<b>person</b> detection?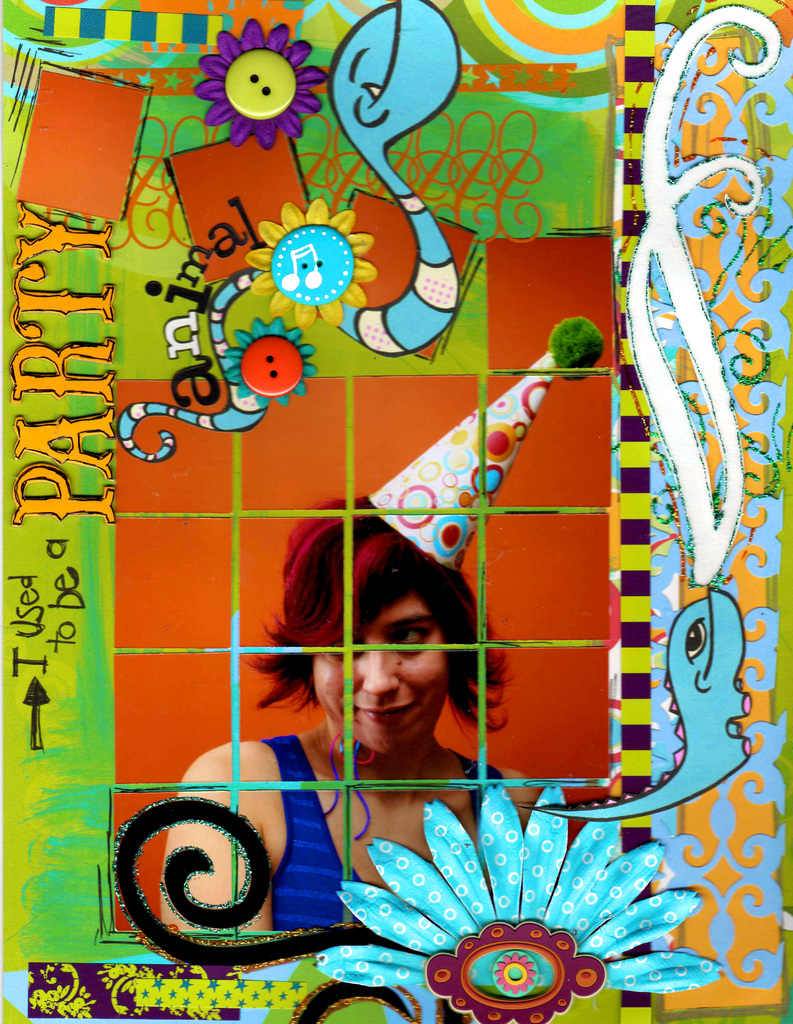
Rect(163, 491, 546, 939)
